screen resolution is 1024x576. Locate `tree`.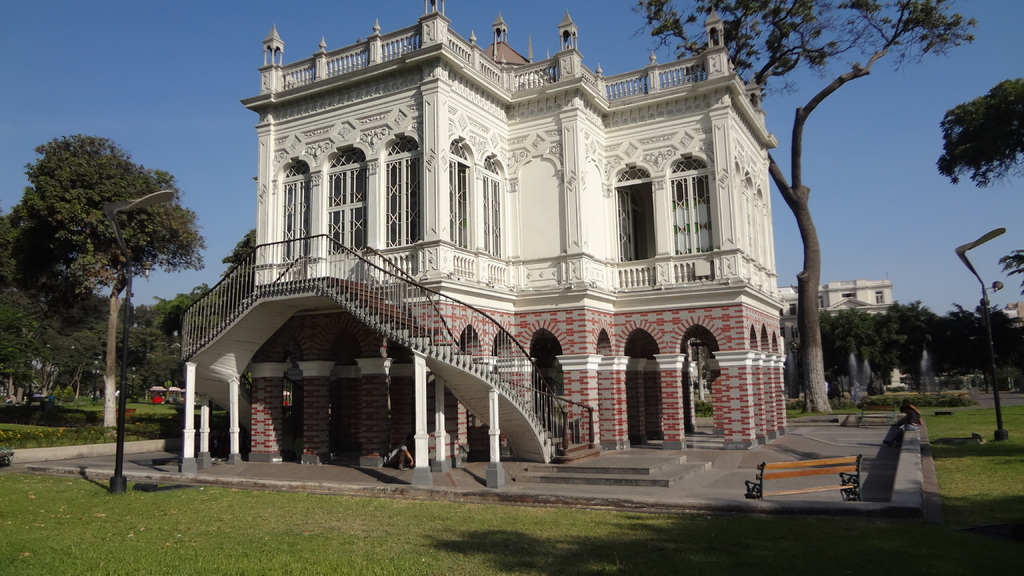
929, 74, 1023, 326.
